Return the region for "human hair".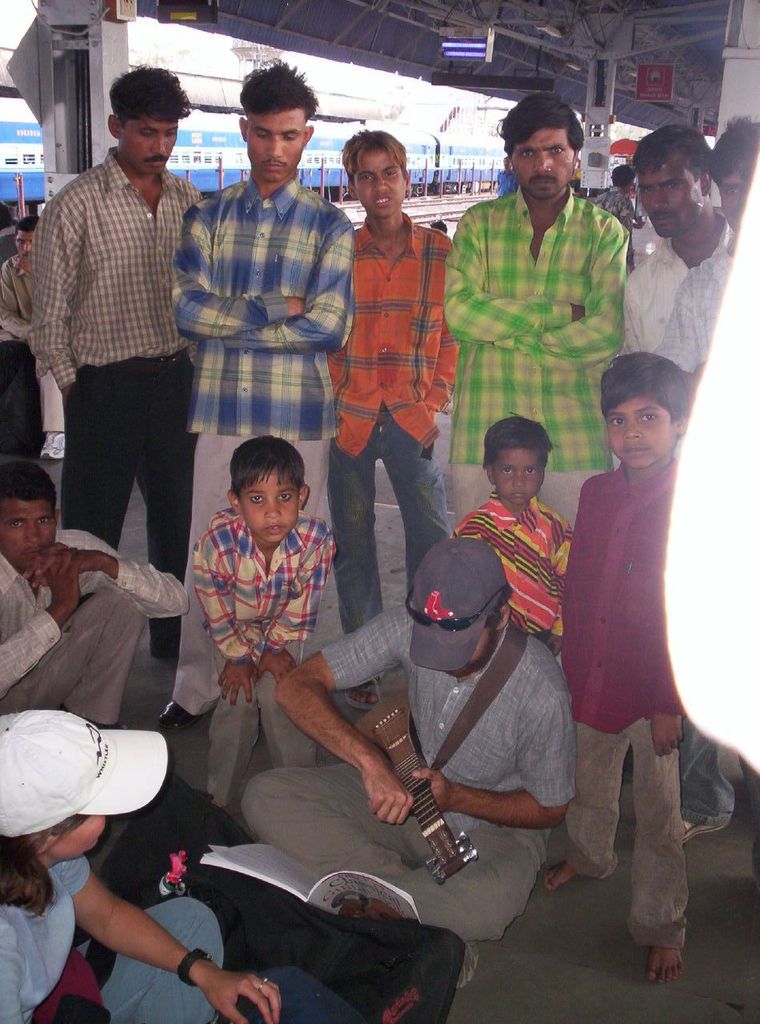
(left=232, top=432, right=302, bottom=497).
